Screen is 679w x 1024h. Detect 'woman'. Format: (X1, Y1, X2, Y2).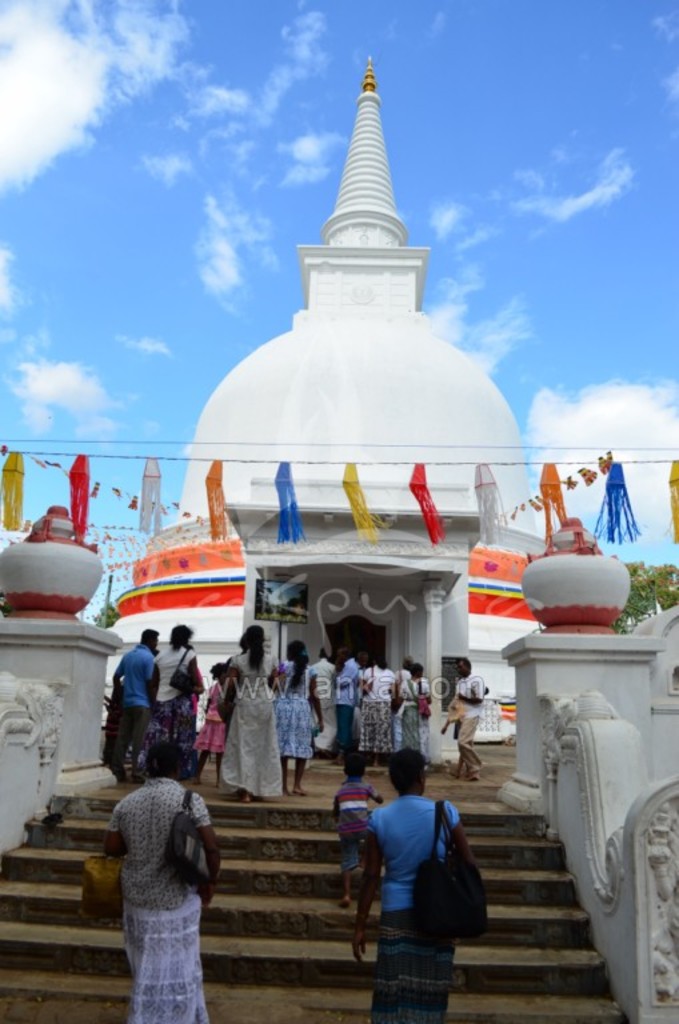
(223, 623, 281, 811).
